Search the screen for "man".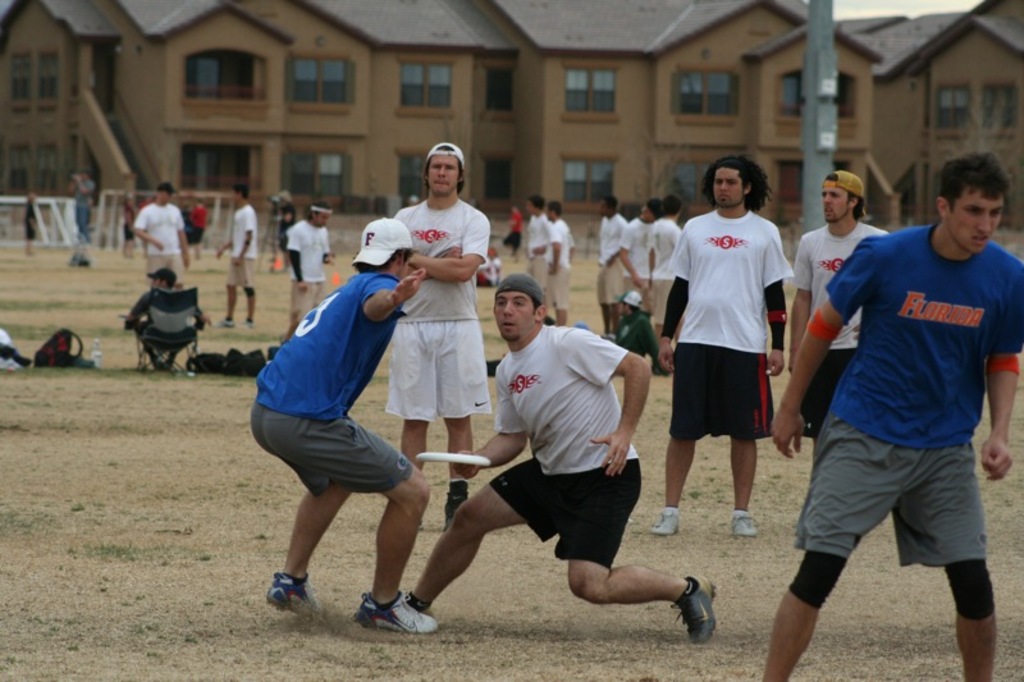
Found at pyautogui.locateOnScreen(594, 196, 621, 326).
